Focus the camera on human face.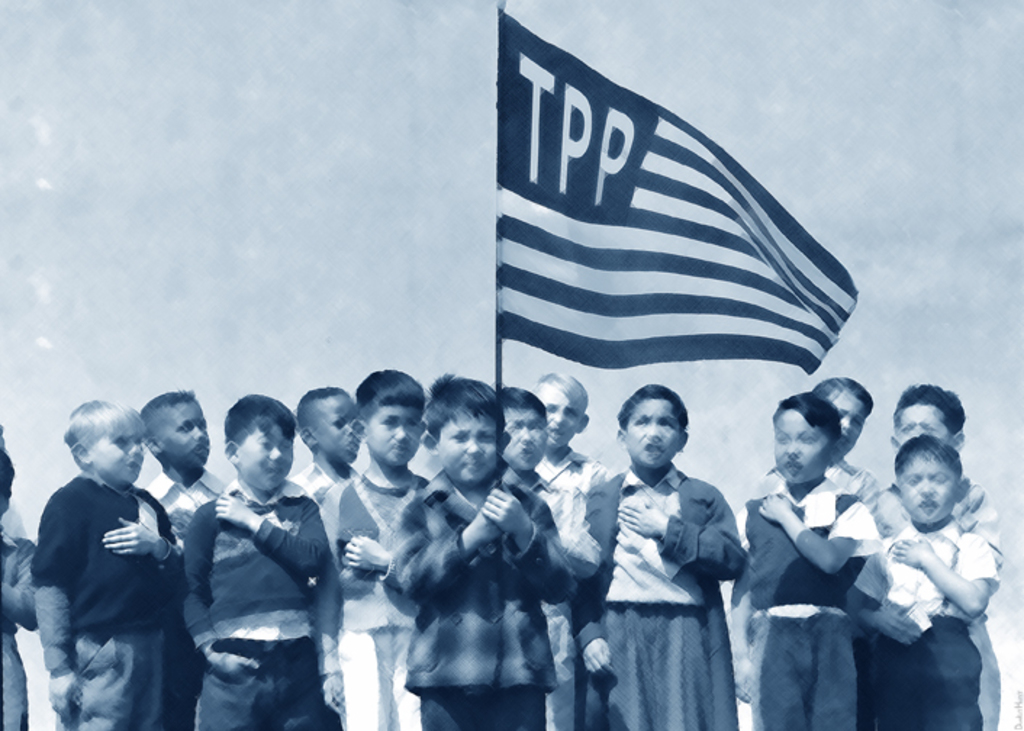
Focus region: <bbox>627, 399, 679, 468</bbox>.
